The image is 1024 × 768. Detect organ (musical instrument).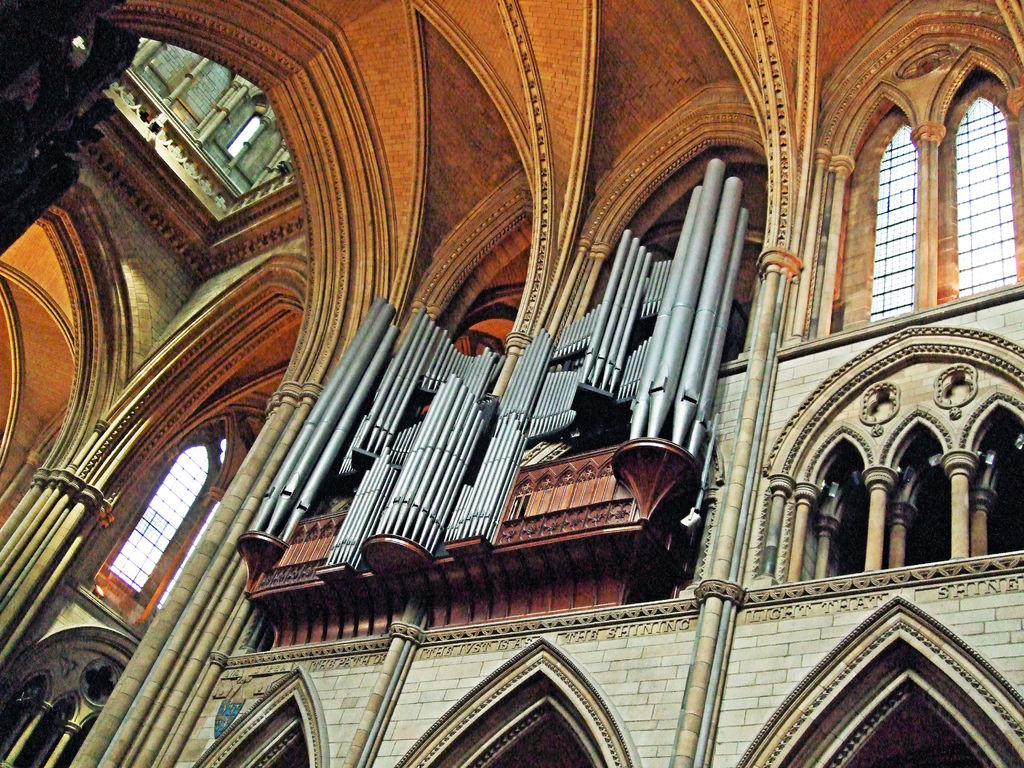
Detection: <bbox>230, 173, 797, 607</bbox>.
